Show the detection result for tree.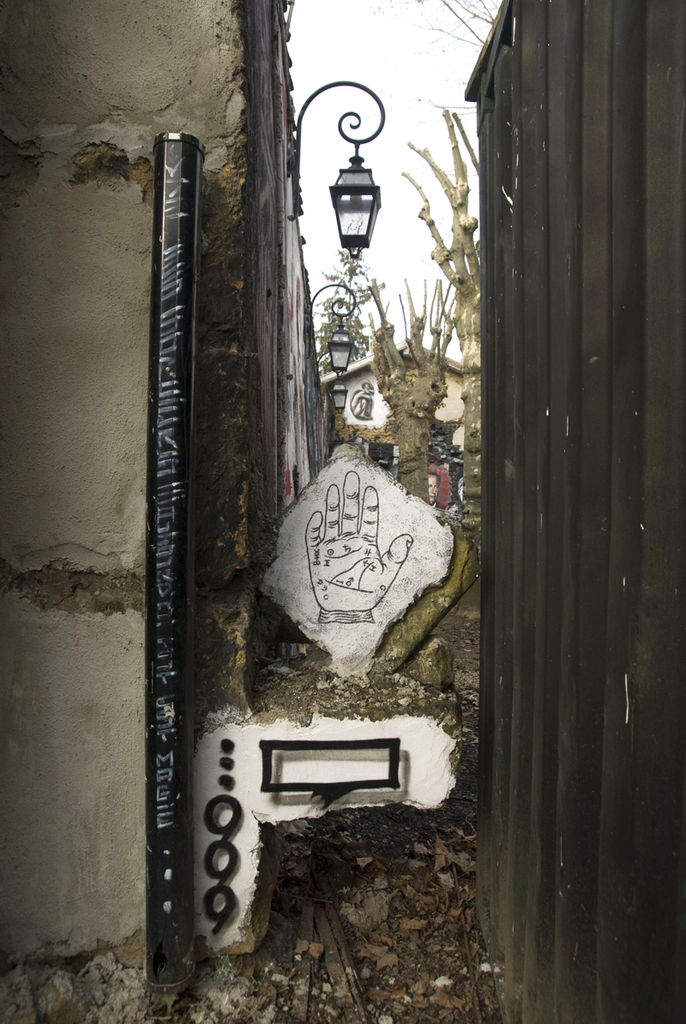
bbox=[397, 98, 474, 535].
